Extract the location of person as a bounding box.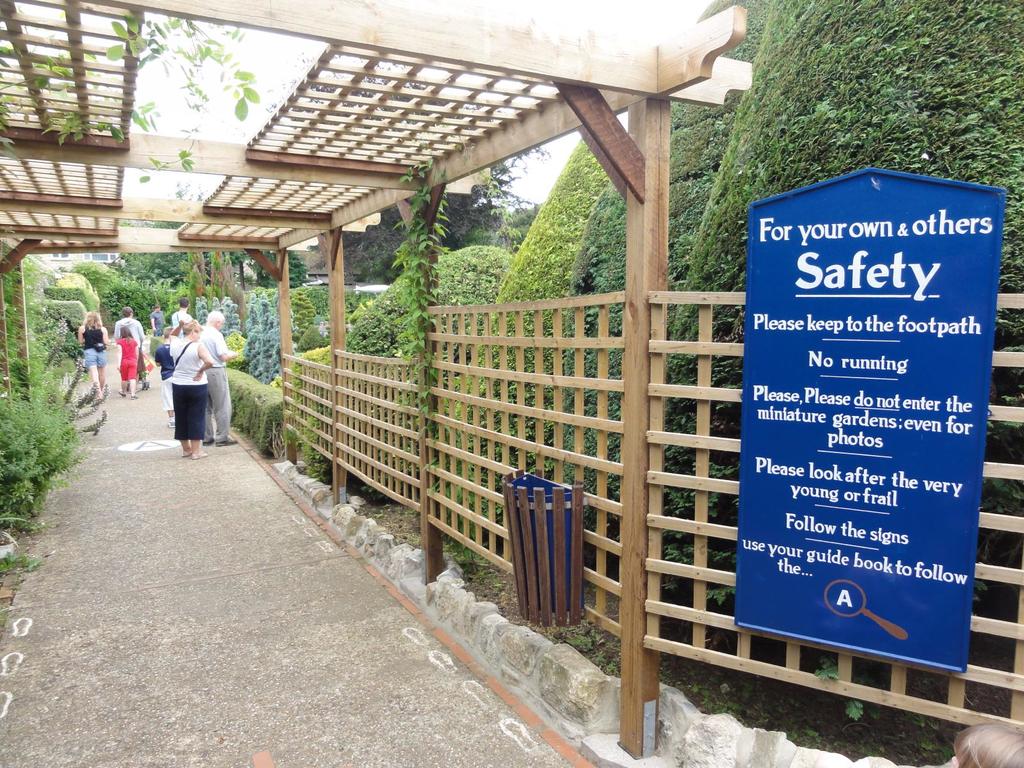
bbox=(115, 323, 138, 396).
